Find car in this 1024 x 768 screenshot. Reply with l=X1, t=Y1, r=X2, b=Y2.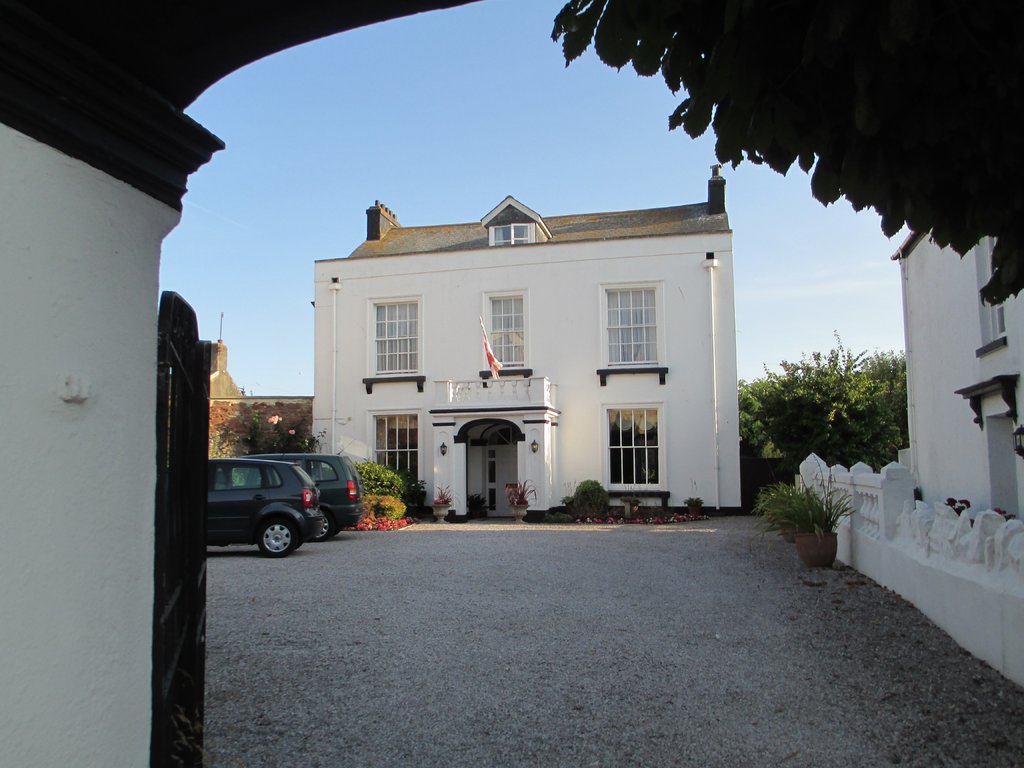
l=198, t=458, r=328, b=552.
